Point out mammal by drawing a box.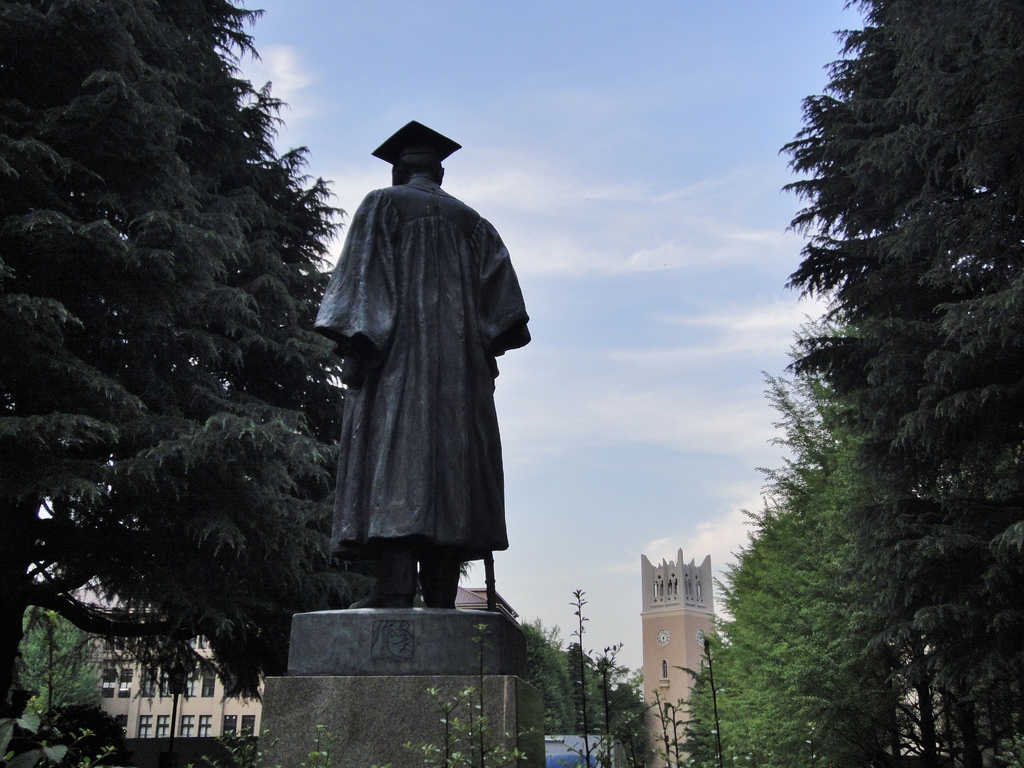
{"x1": 315, "y1": 118, "x2": 534, "y2": 607}.
